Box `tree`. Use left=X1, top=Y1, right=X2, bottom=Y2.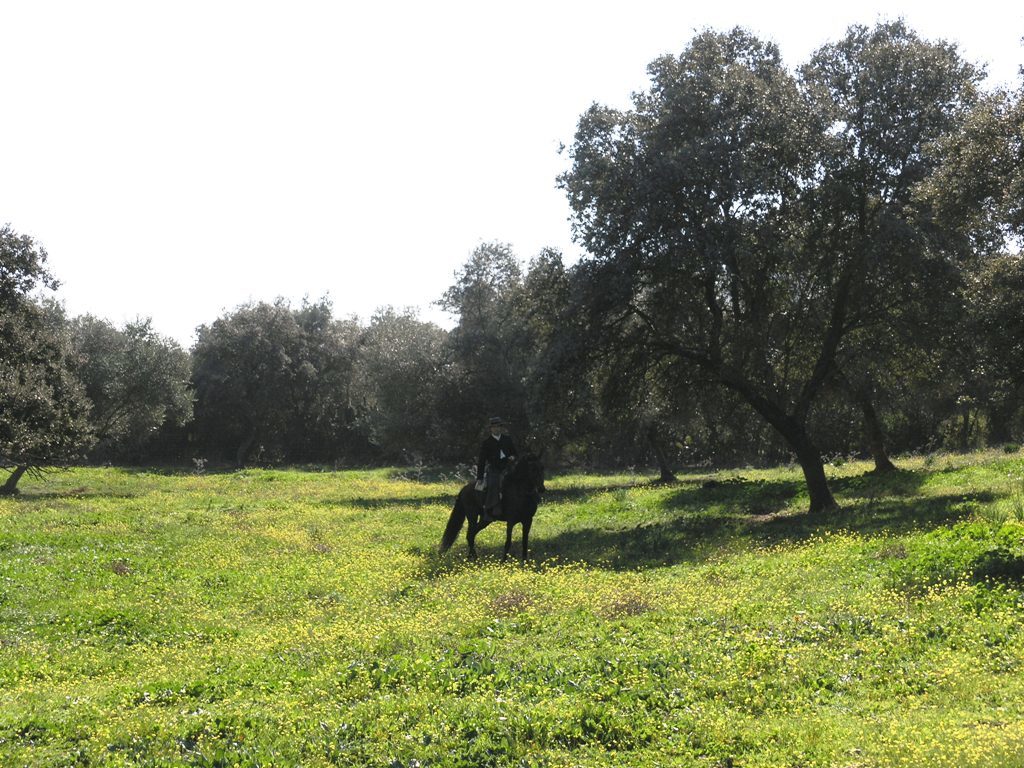
left=86, top=307, right=196, bottom=467.
